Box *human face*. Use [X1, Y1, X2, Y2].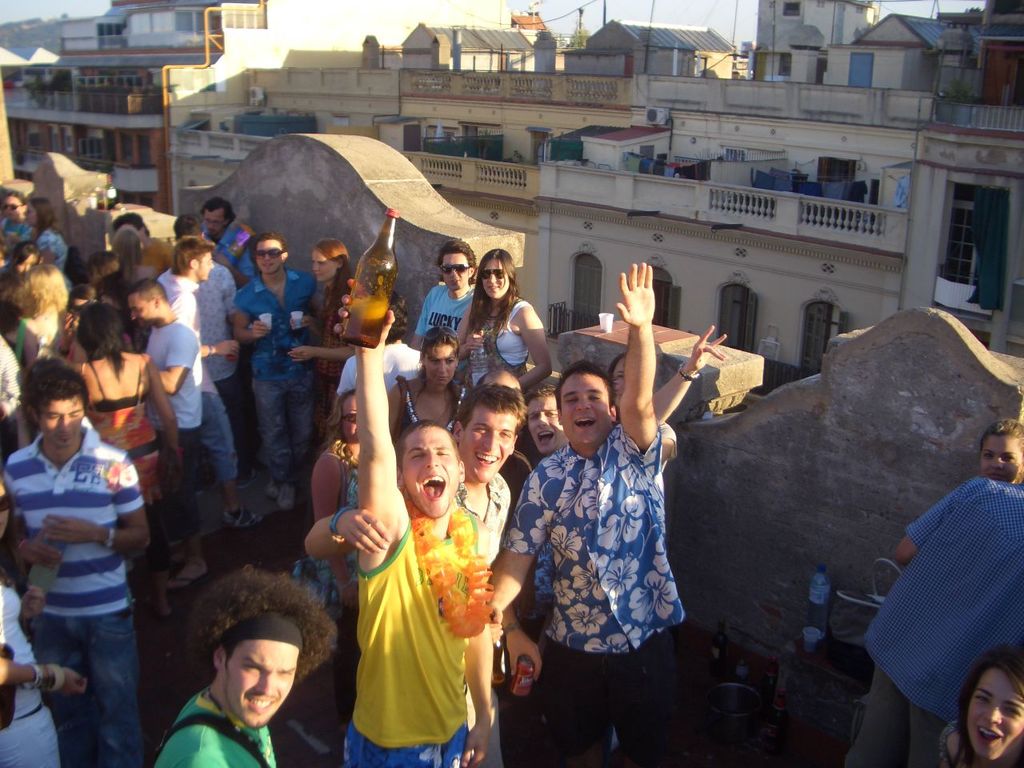
[482, 258, 514, 300].
